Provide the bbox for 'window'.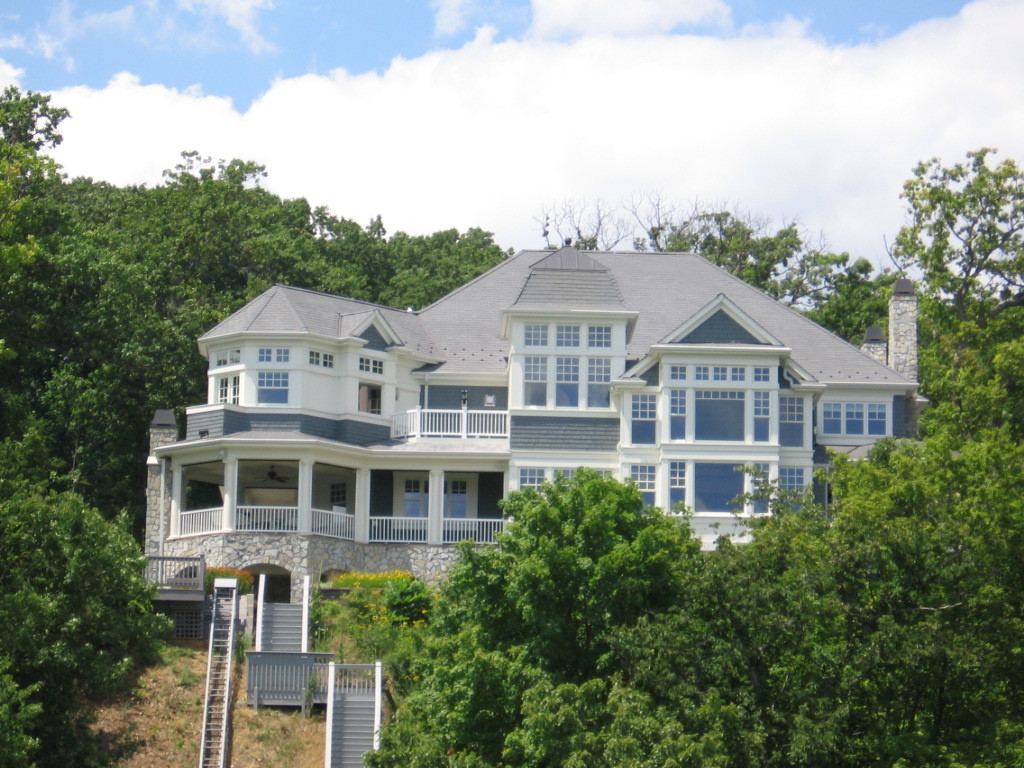
Rect(258, 373, 288, 405).
